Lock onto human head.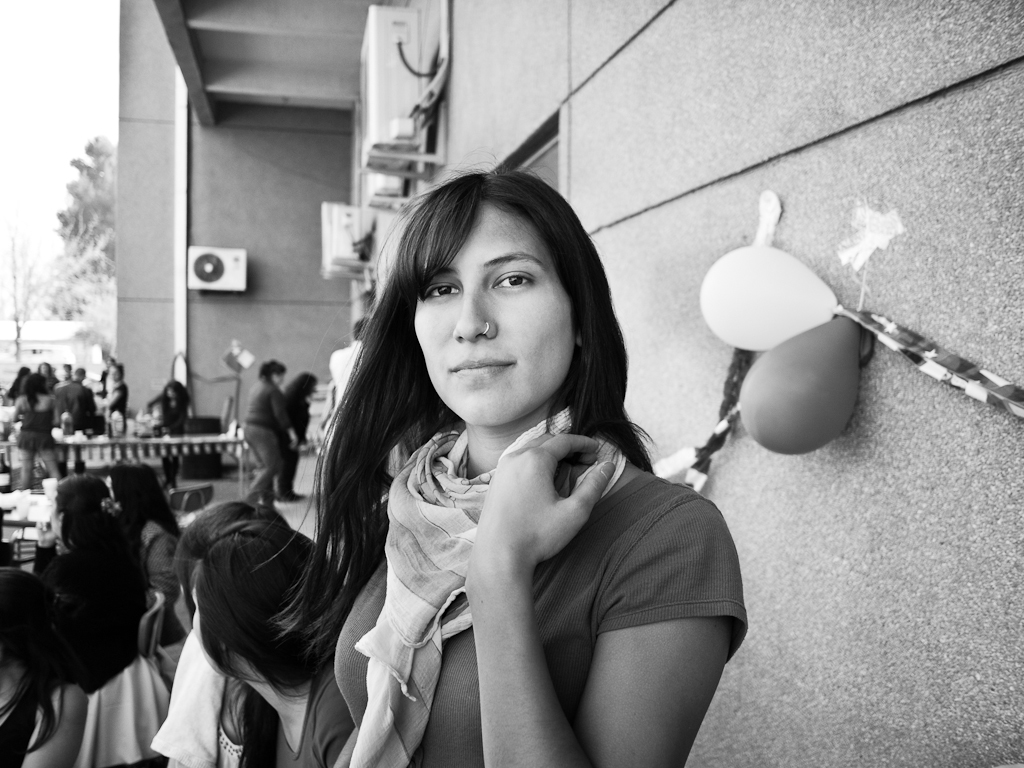
Locked: bbox=[0, 571, 81, 664].
